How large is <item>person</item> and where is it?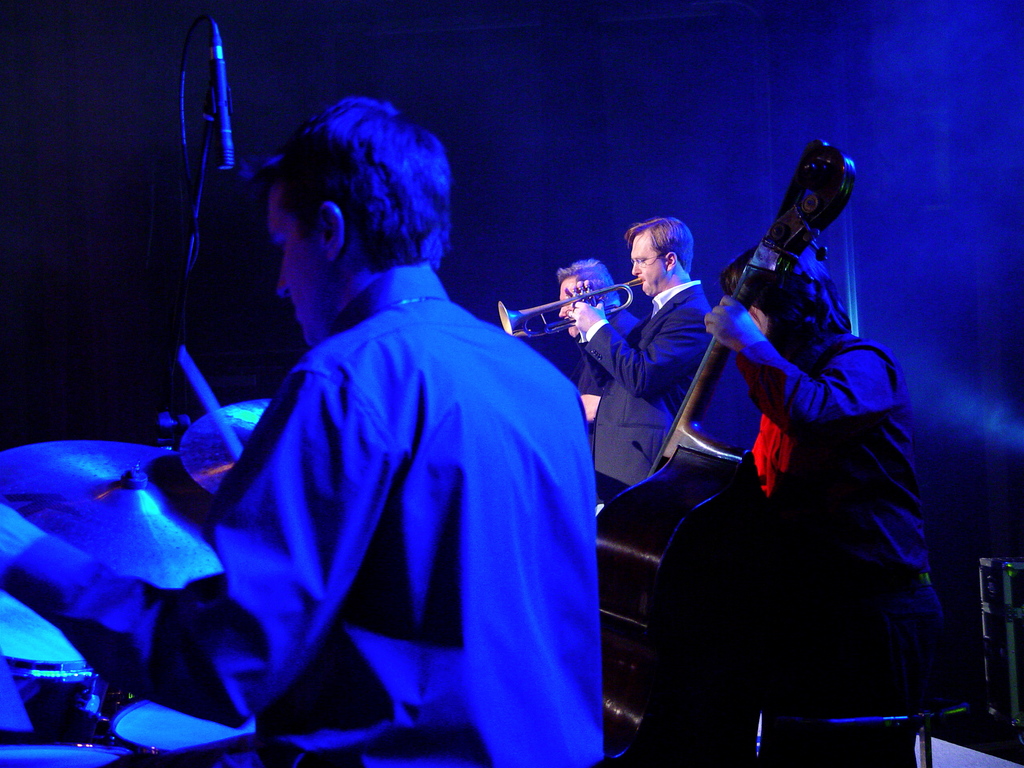
Bounding box: <region>552, 261, 685, 498</region>.
